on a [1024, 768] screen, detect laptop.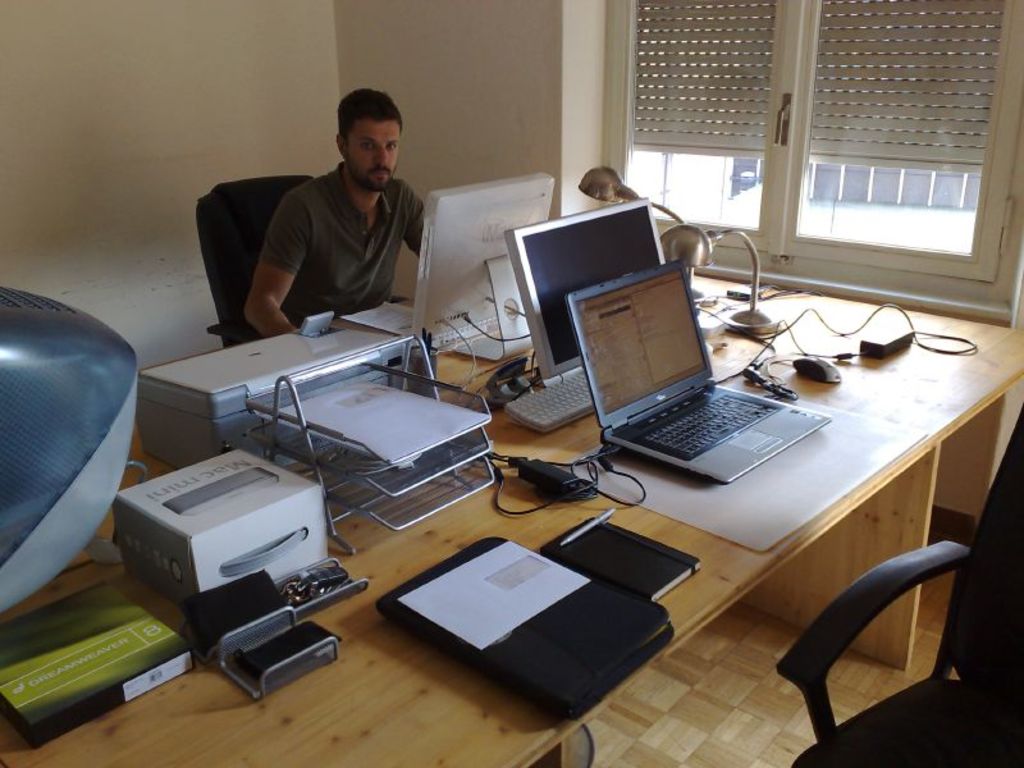
locate(579, 251, 788, 500).
